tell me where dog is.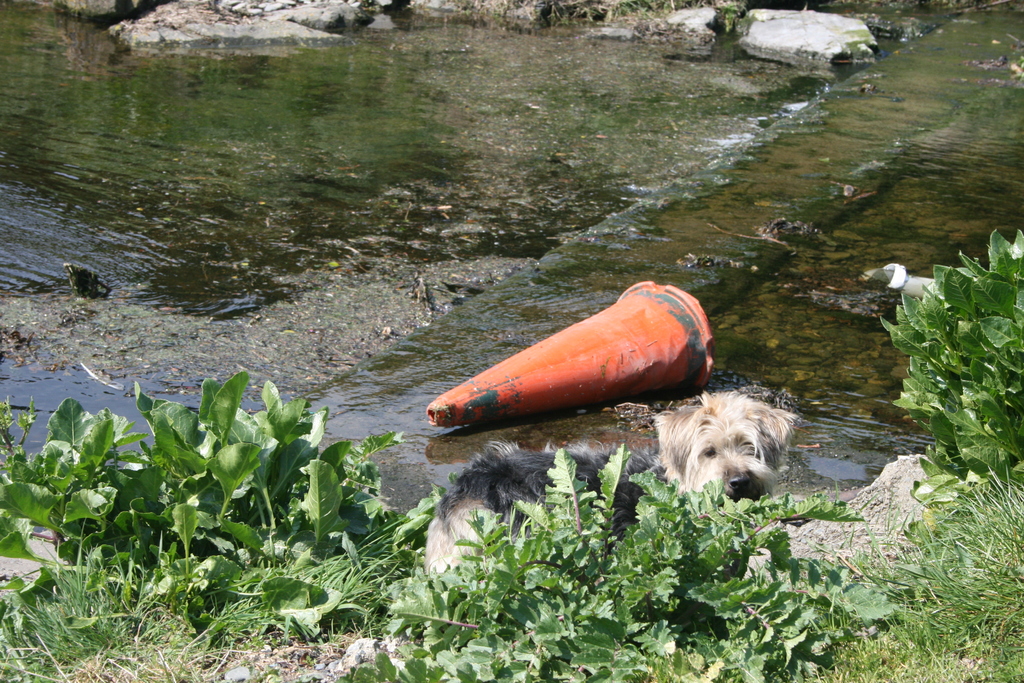
dog is at detection(425, 388, 800, 574).
